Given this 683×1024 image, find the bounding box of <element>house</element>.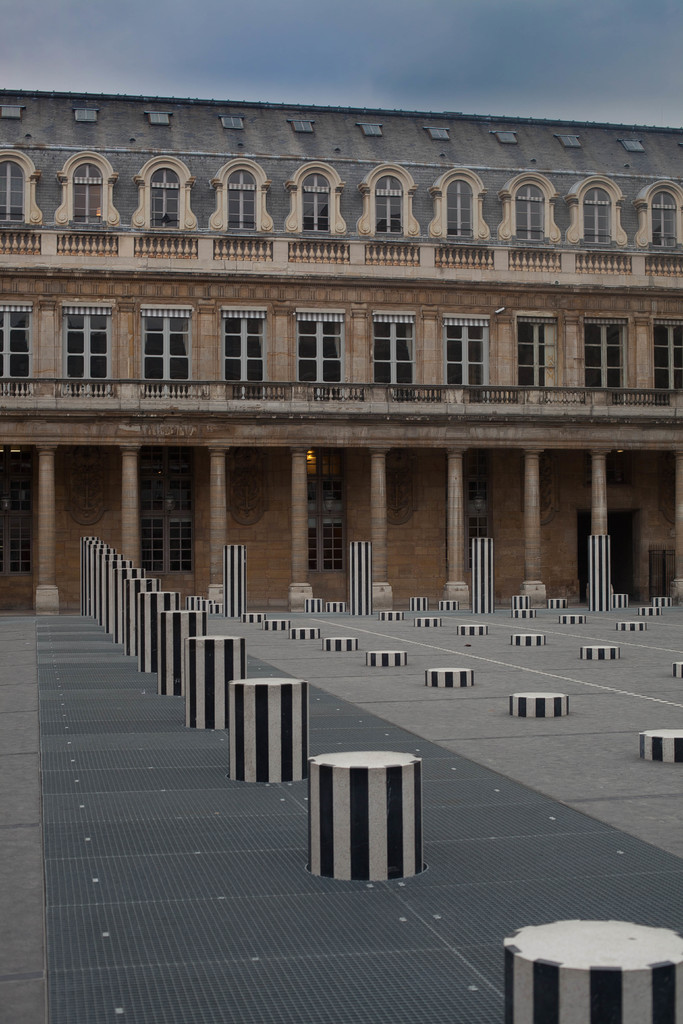
left=19, top=28, right=675, bottom=774.
